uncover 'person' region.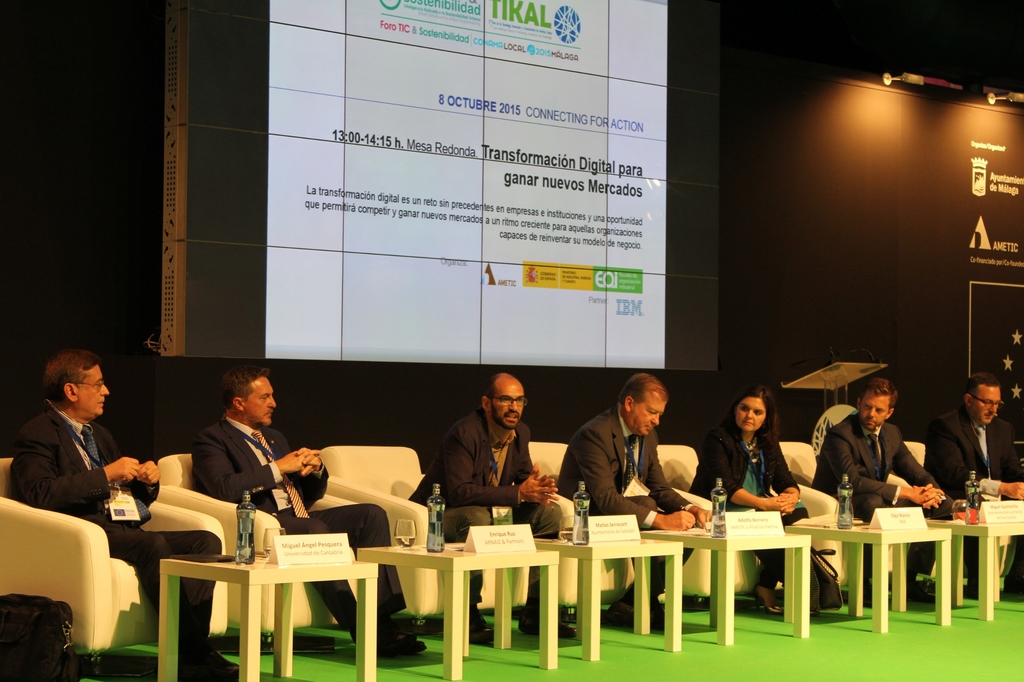
Uncovered: bbox(172, 366, 351, 626).
